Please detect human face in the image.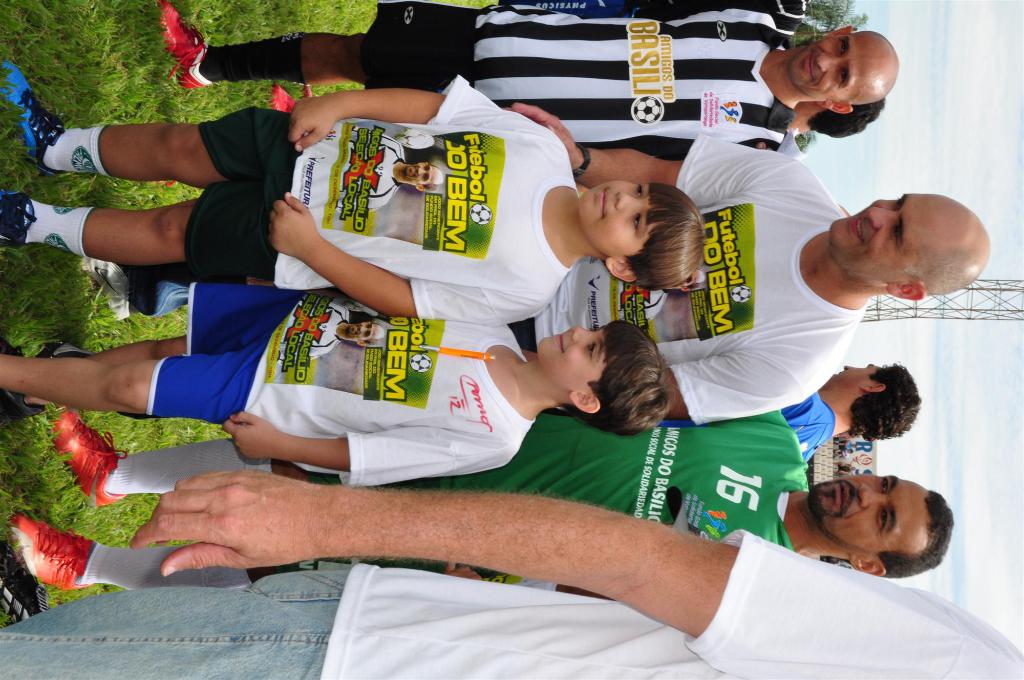
locate(786, 33, 877, 97).
